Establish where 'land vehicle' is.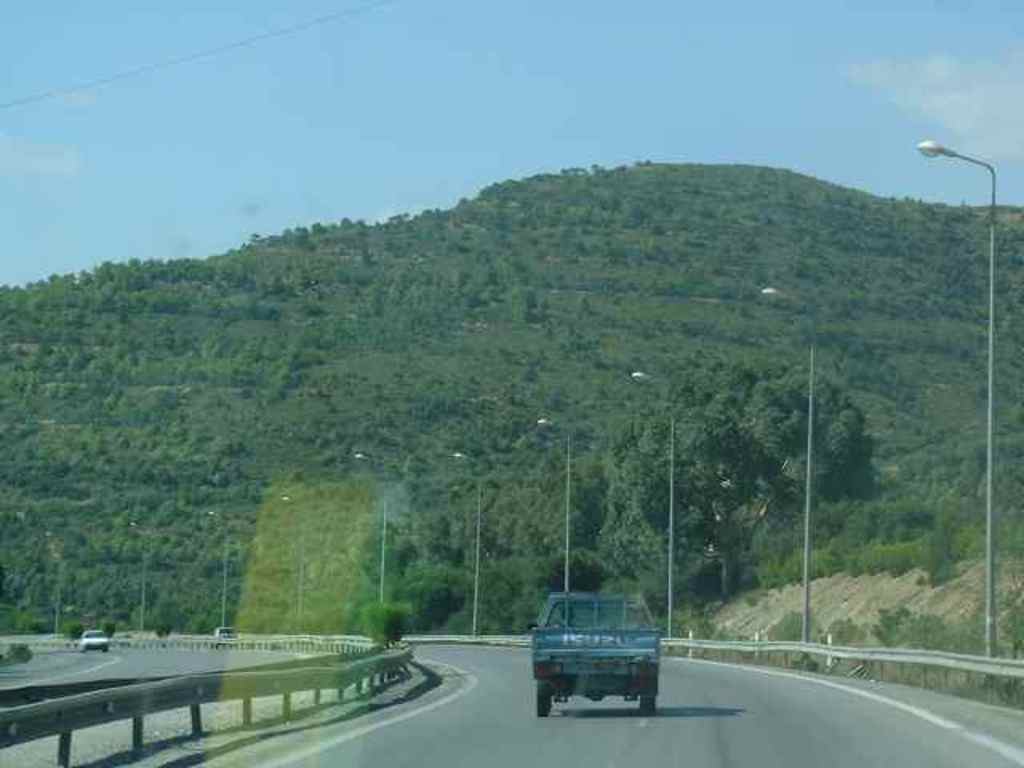
Established at [88, 634, 112, 648].
